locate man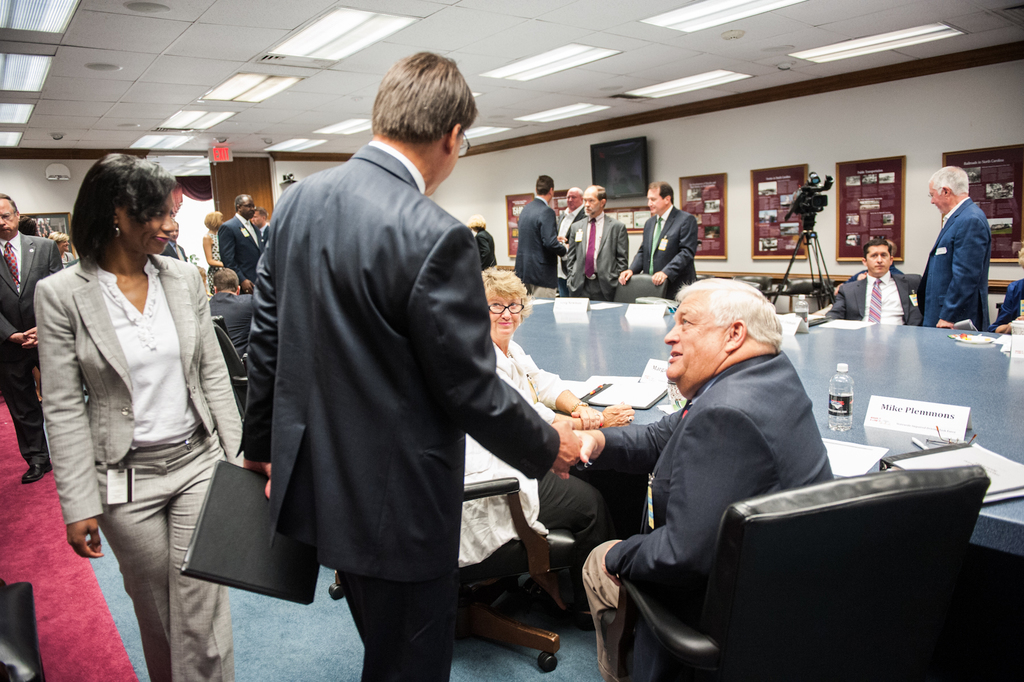
(x1=211, y1=266, x2=252, y2=357)
